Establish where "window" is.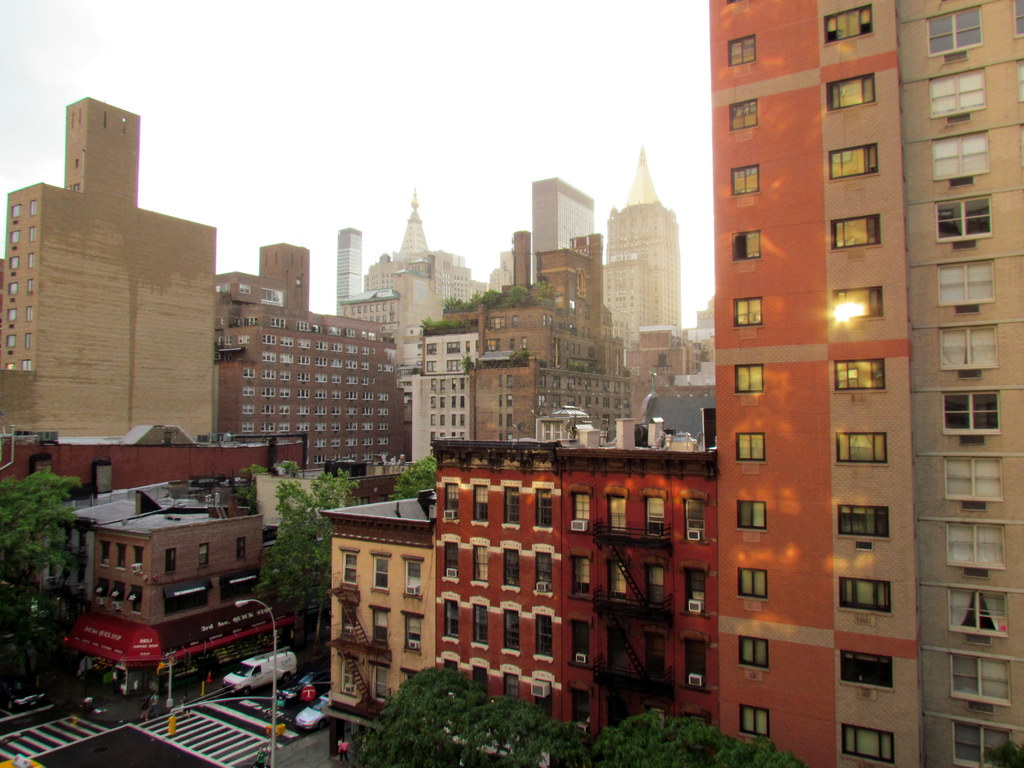
Established at <box>833,431,890,463</box>.
